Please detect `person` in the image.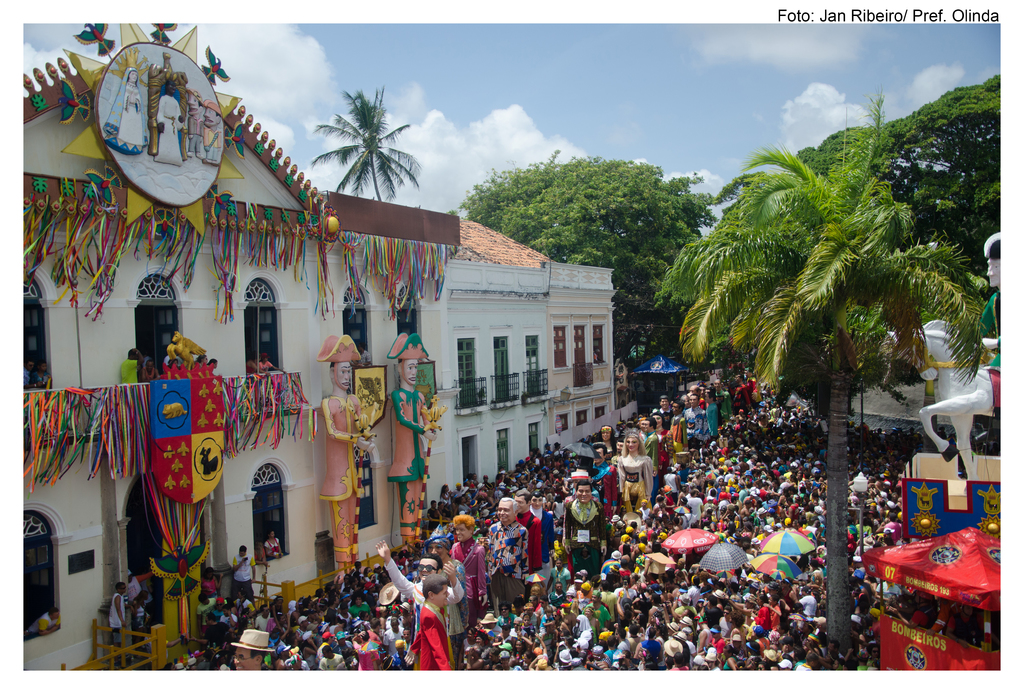
<bbox>155, 79, 184, 169</bbox>.
